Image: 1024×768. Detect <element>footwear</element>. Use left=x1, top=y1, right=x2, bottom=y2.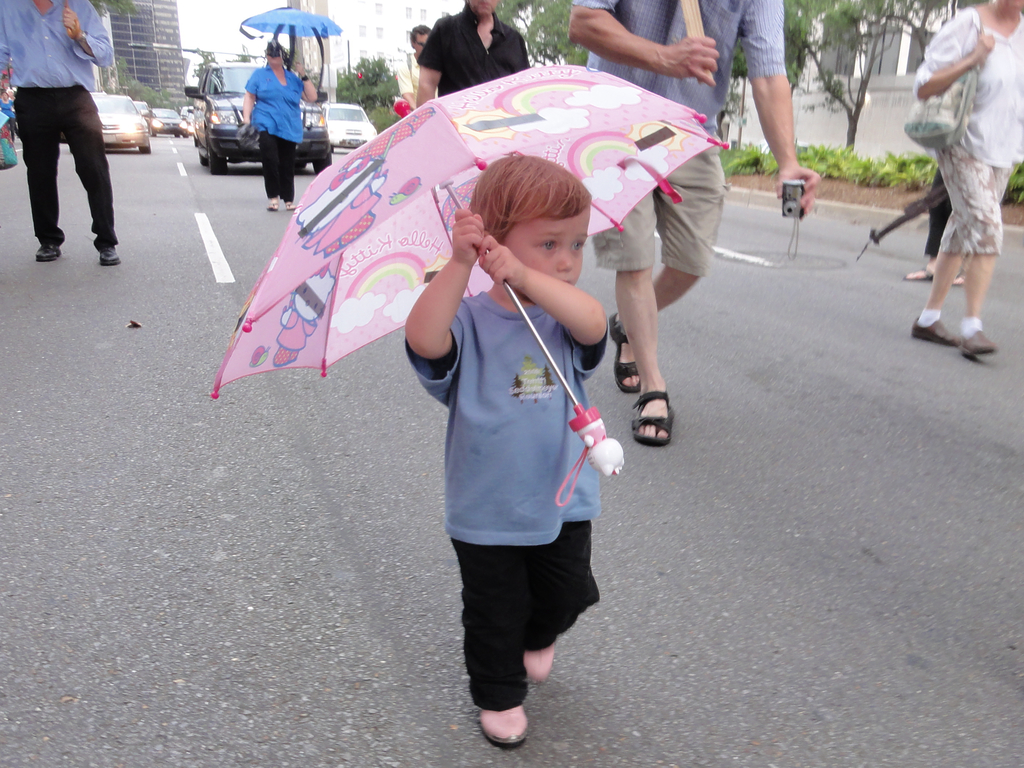
left=477, top=708, right=534, bottom=749.
